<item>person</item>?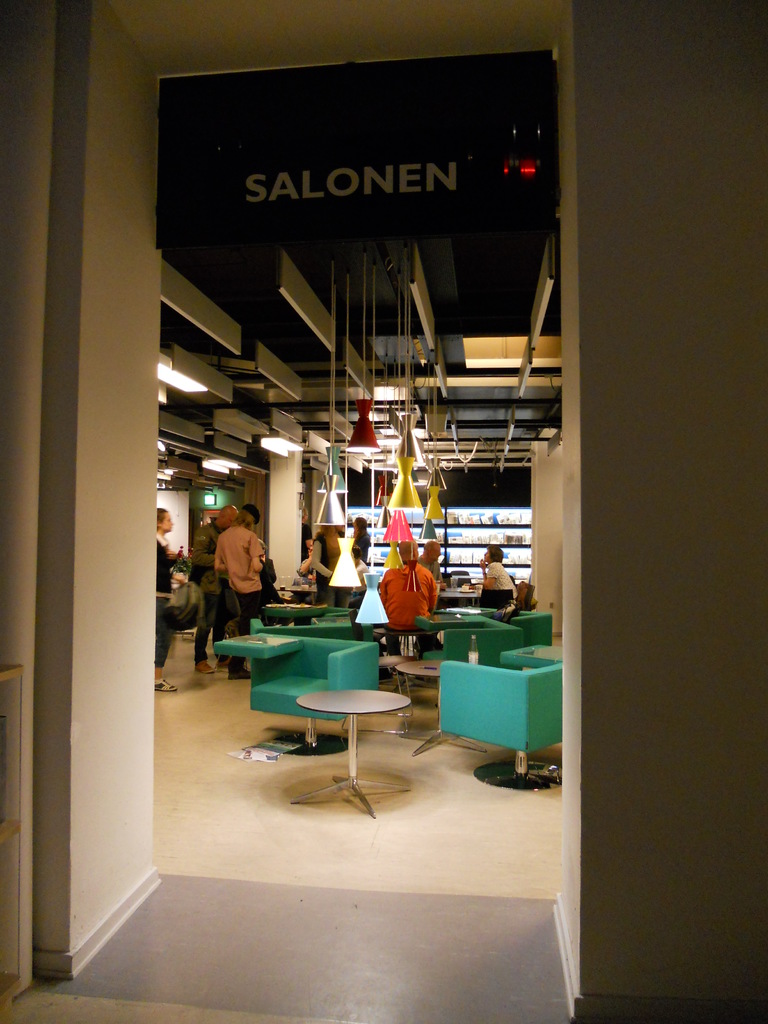
BBox(353, 517, 369, 591)
